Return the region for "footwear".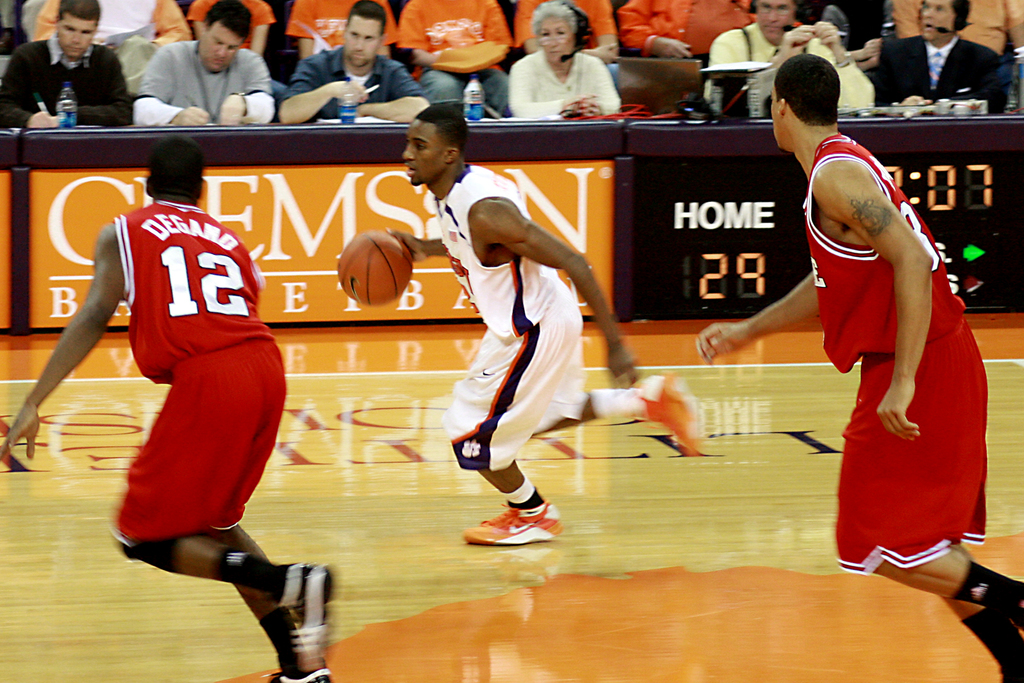
468:484:564:557.
